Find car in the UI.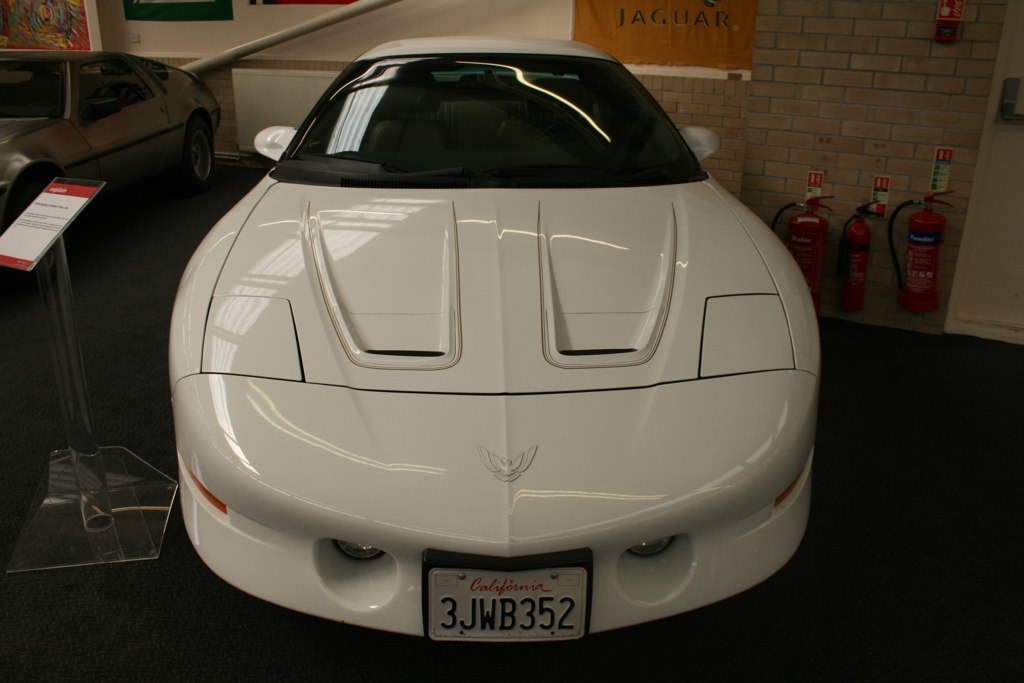
UI element at bbox=[0, 51, 225, 248].
